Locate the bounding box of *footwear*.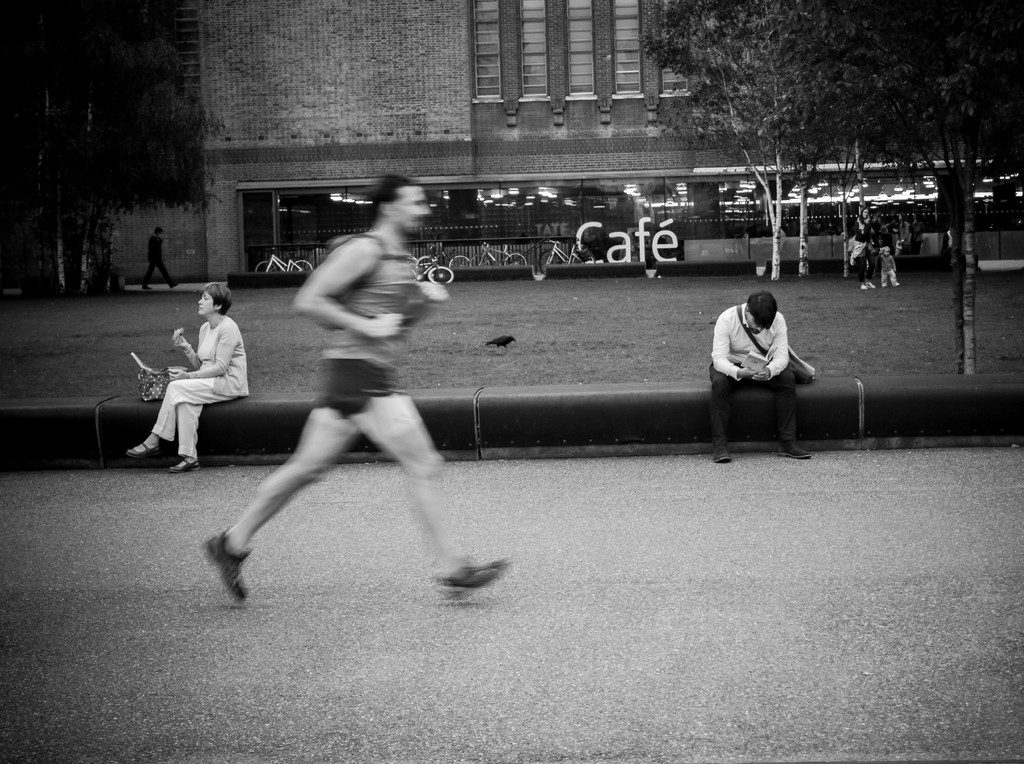
Bounding box: locate(438, 560, 507, 601).
